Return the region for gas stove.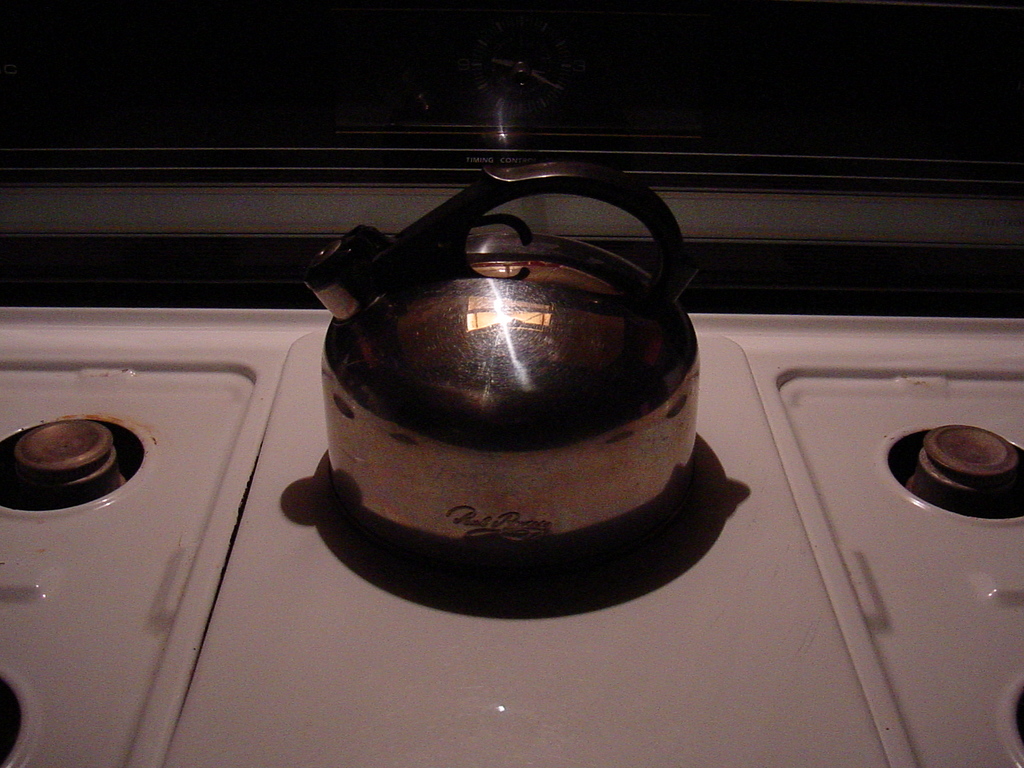
0, 321, 1023, 767.
